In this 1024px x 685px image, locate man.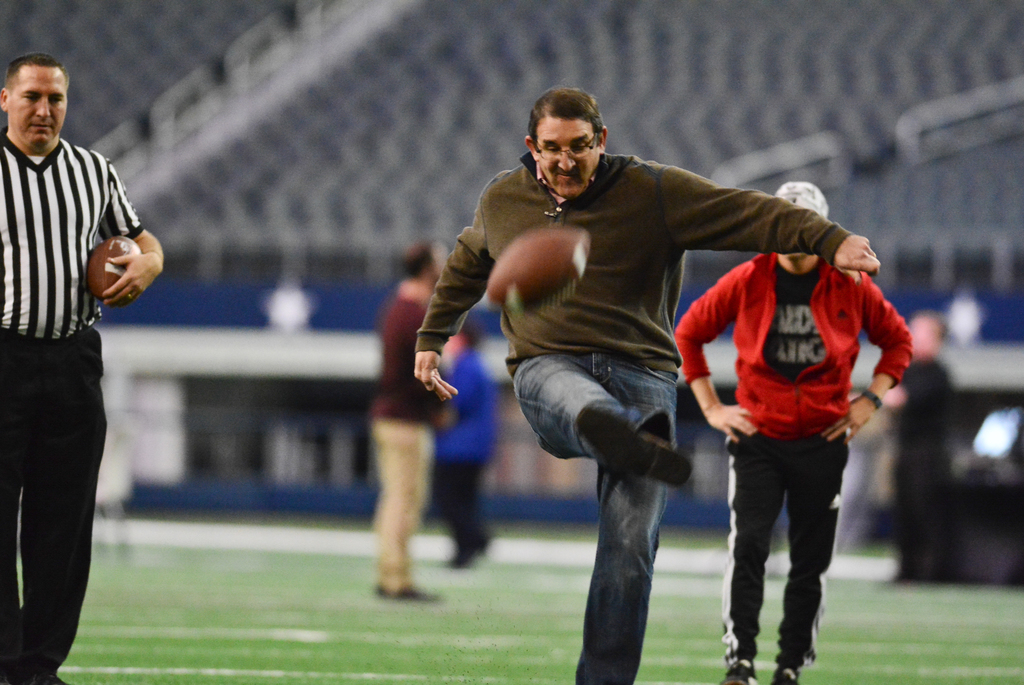
Bounding box: region(369, 242, 444, 599).
